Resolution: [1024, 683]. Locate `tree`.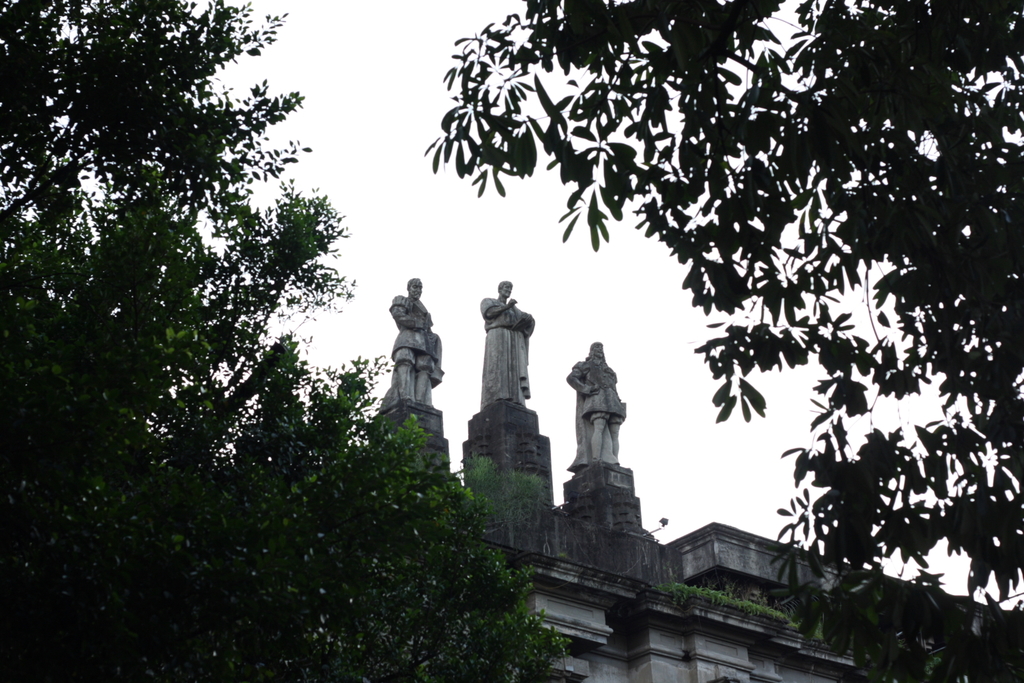
box(421, 0, 1023, 682).
